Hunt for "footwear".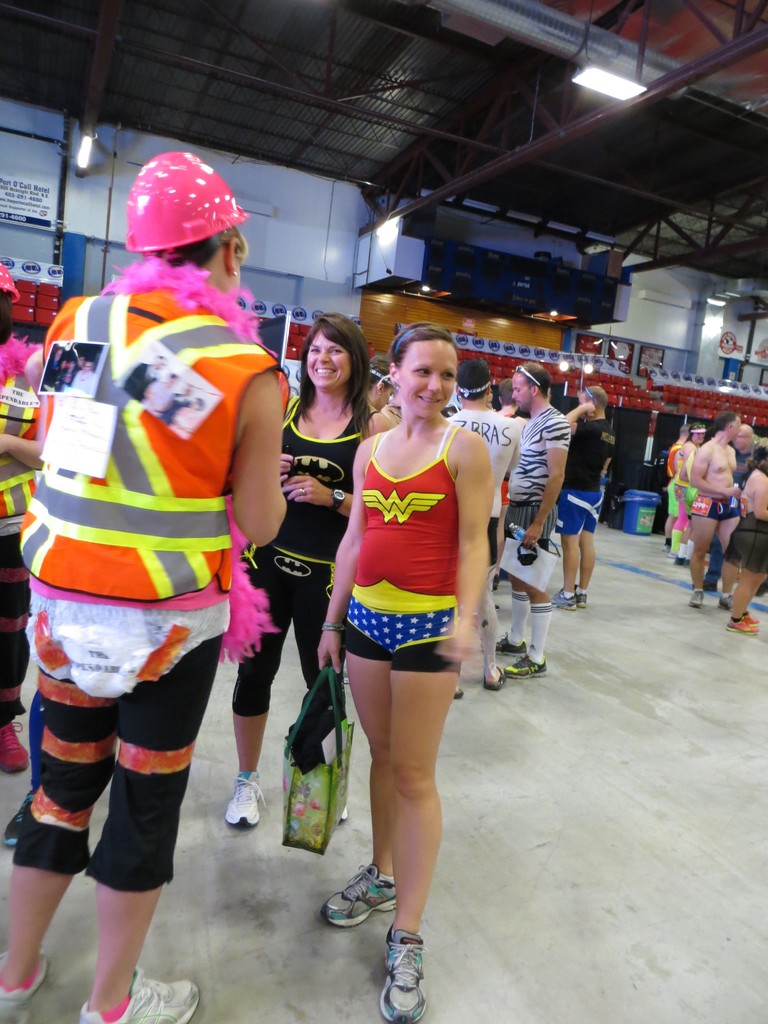
Hunted down at <box>79,963,203,1023</box>.
